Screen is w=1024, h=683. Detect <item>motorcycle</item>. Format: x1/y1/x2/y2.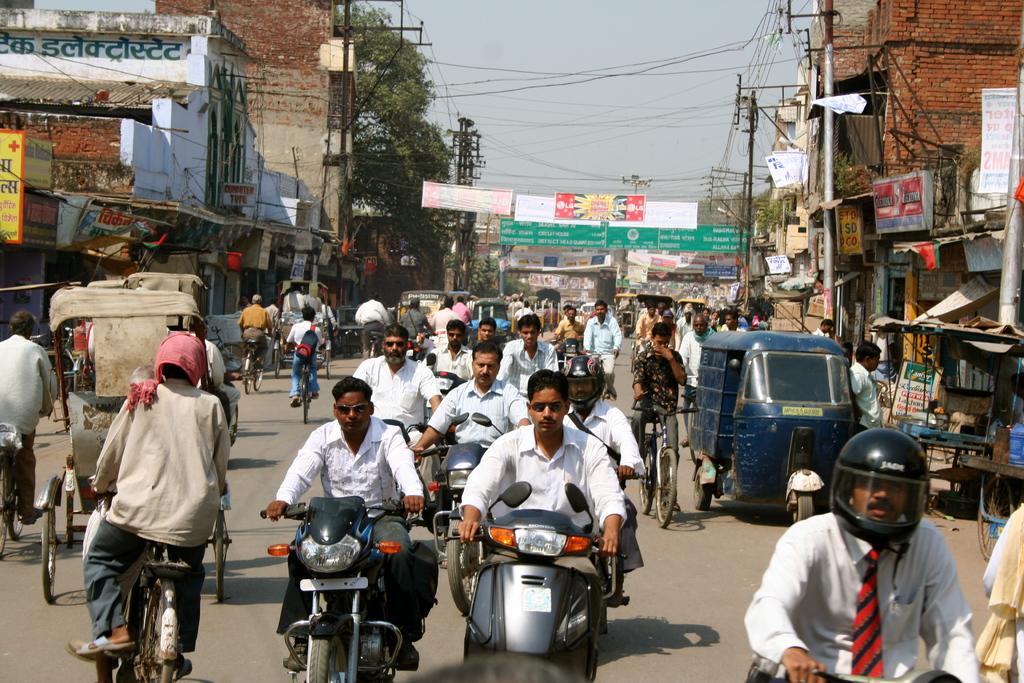
260/497/439/673.
